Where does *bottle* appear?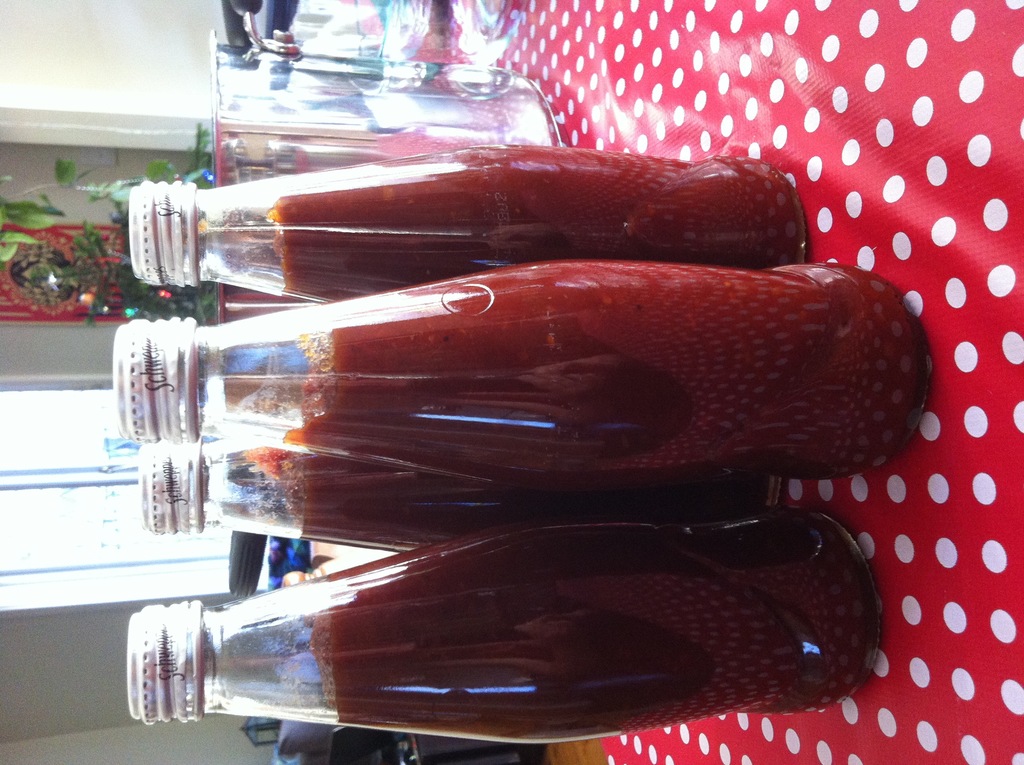
Appears at bbox=[126, 141, 807, 309].
